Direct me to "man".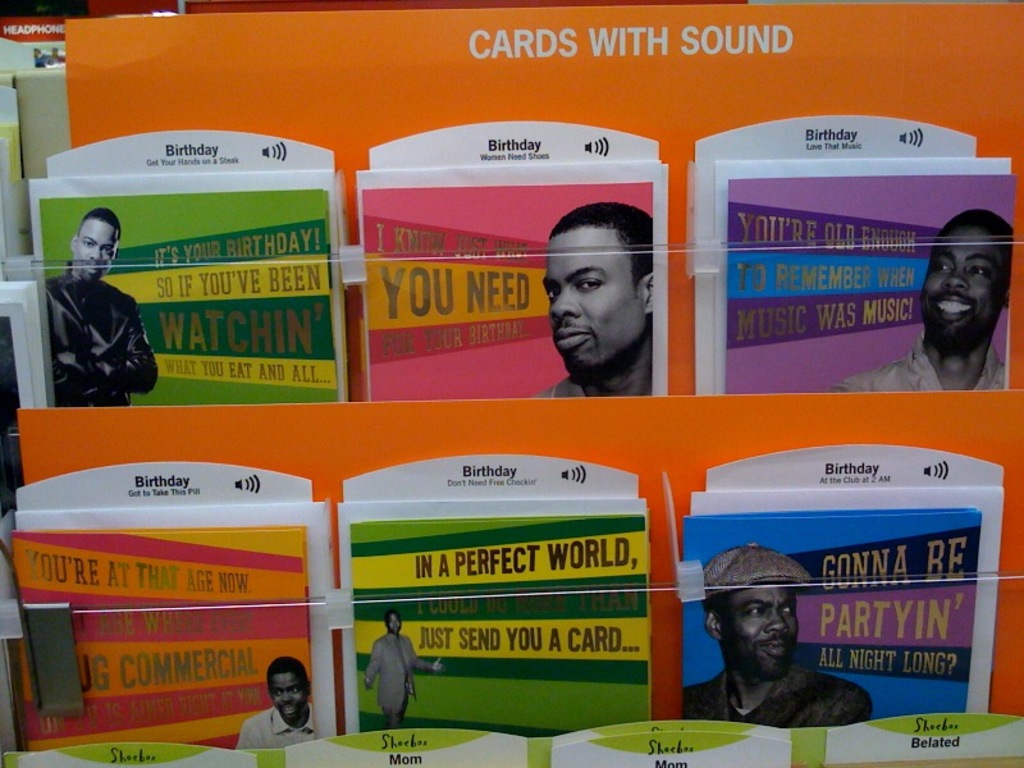
Direction: (234,654,308,759).
